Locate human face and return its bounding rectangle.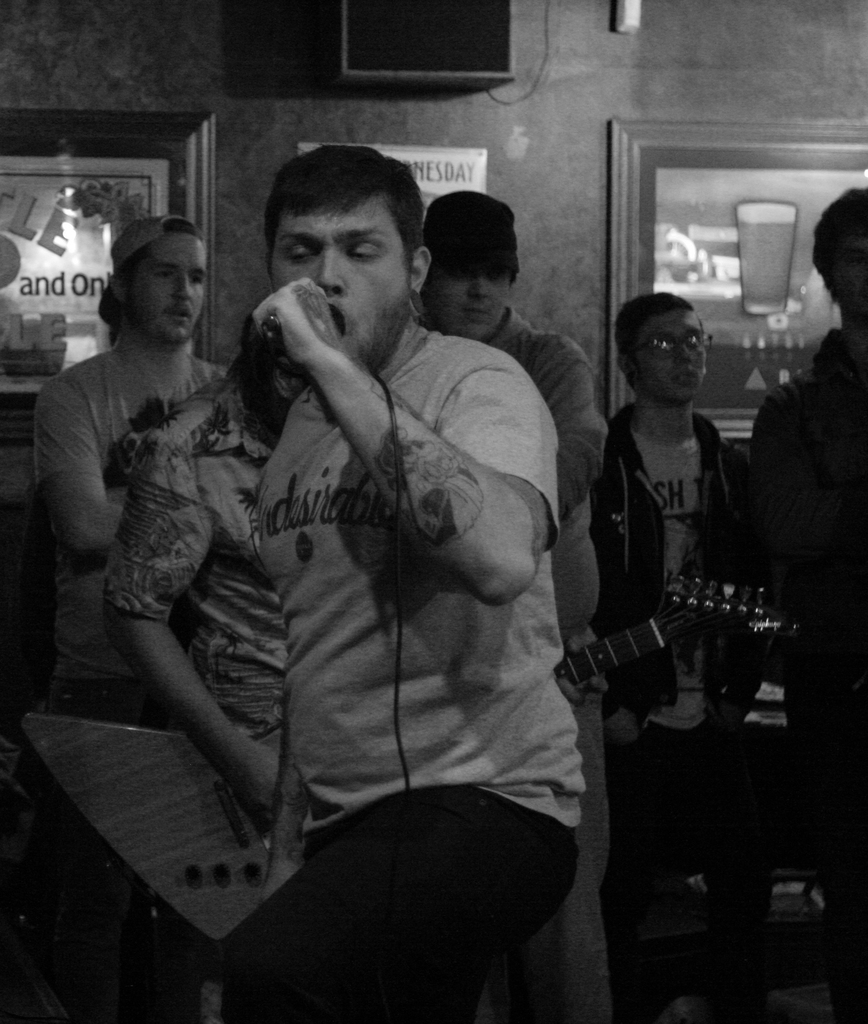
detection(827, 232, 867, 319).
